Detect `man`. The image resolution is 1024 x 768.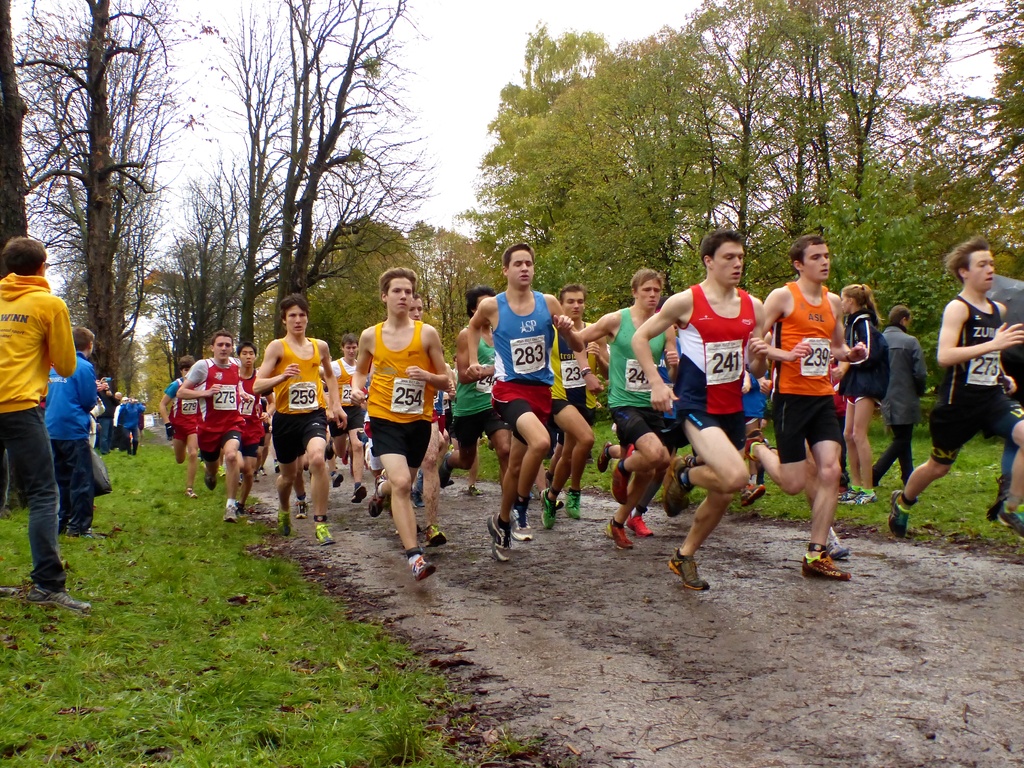
rect(872, 303, 925, 499).
